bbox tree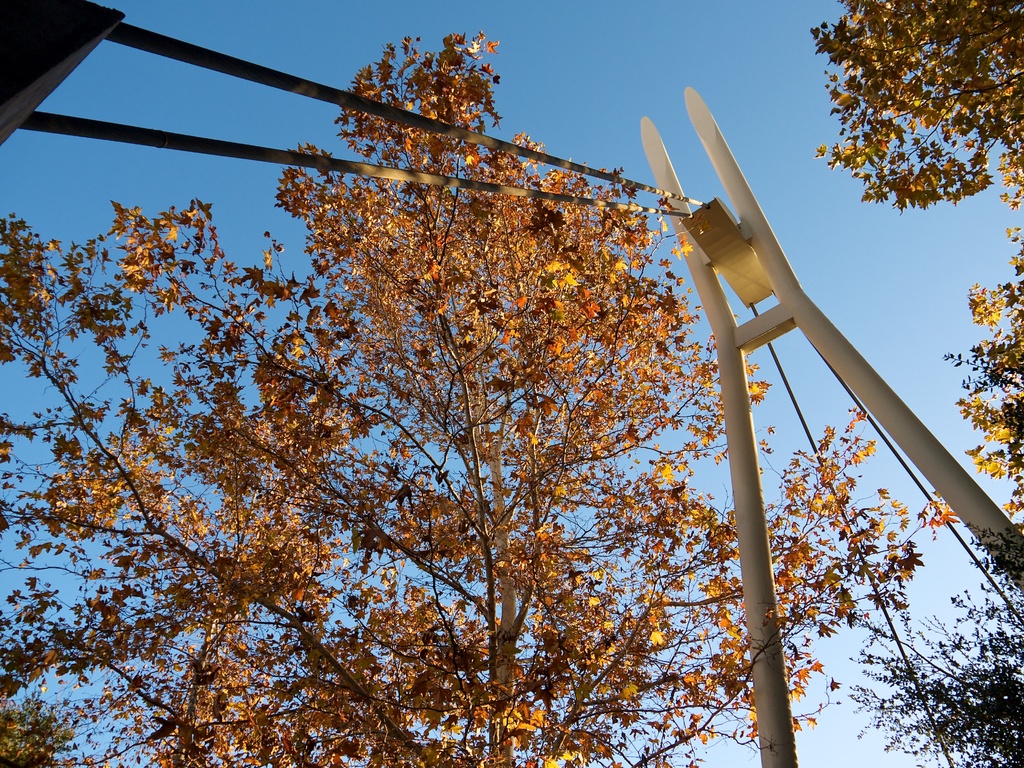
[52,2,876,767]
